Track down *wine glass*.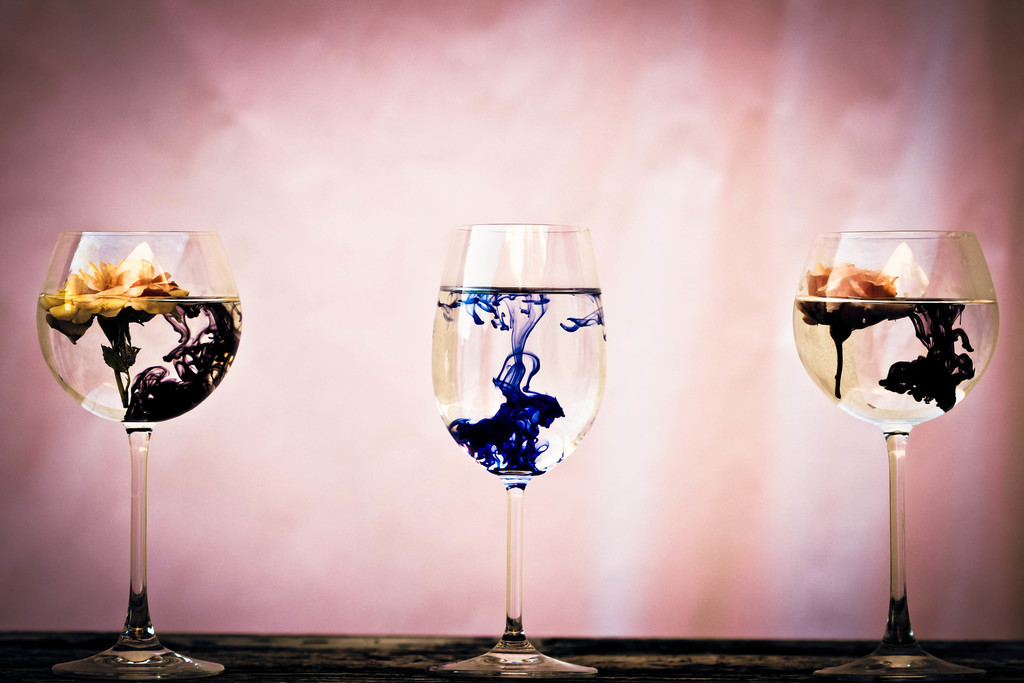
Tracked to {"x1": 36, "y1": 231, "x2": 245, "y2": 682}.
